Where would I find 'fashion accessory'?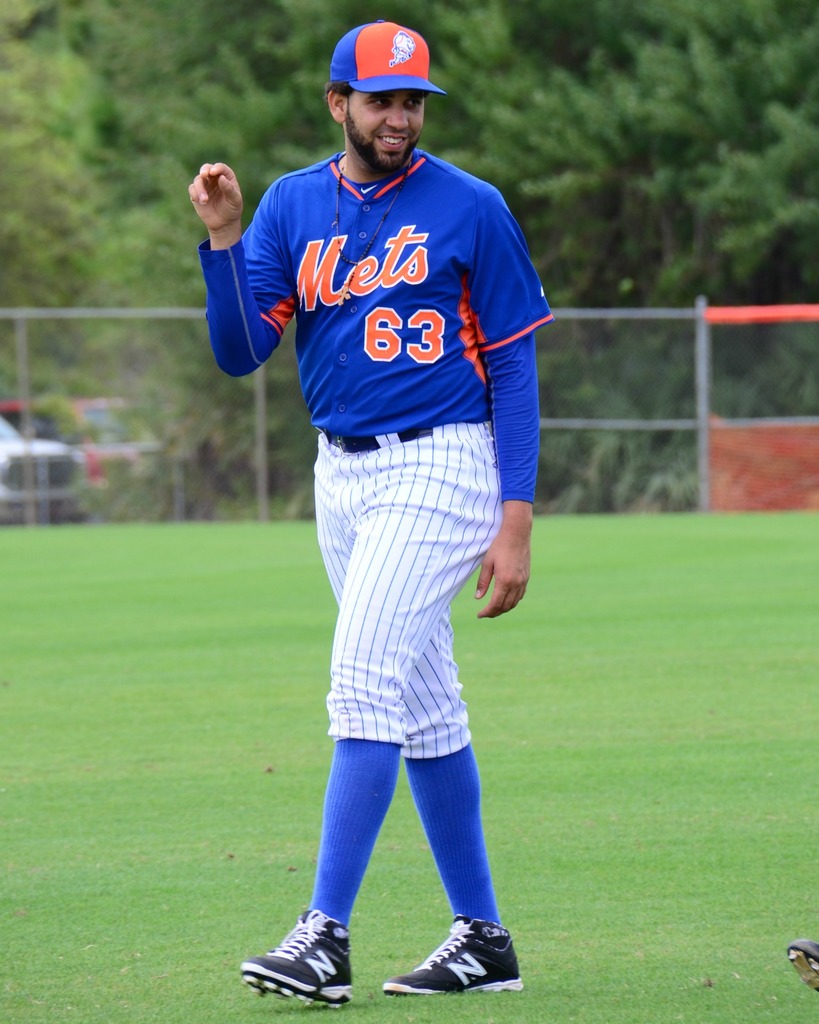
At BBox(330, 433, 431, 455).
